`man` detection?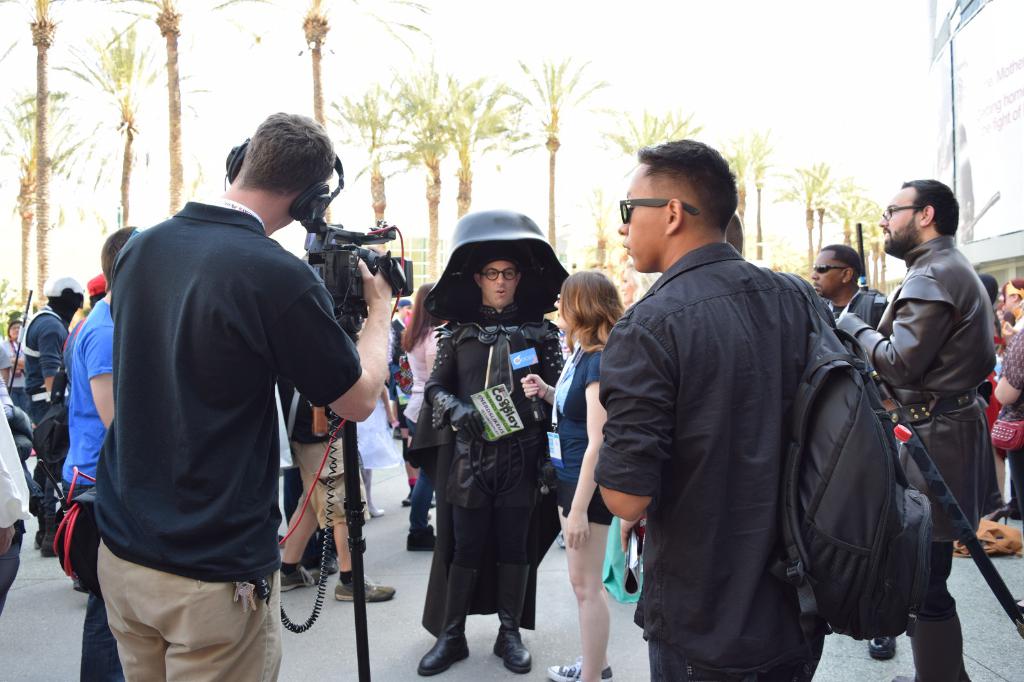
{"x1": 56, "y1": 223, "x2": 148, "y2": 681}
